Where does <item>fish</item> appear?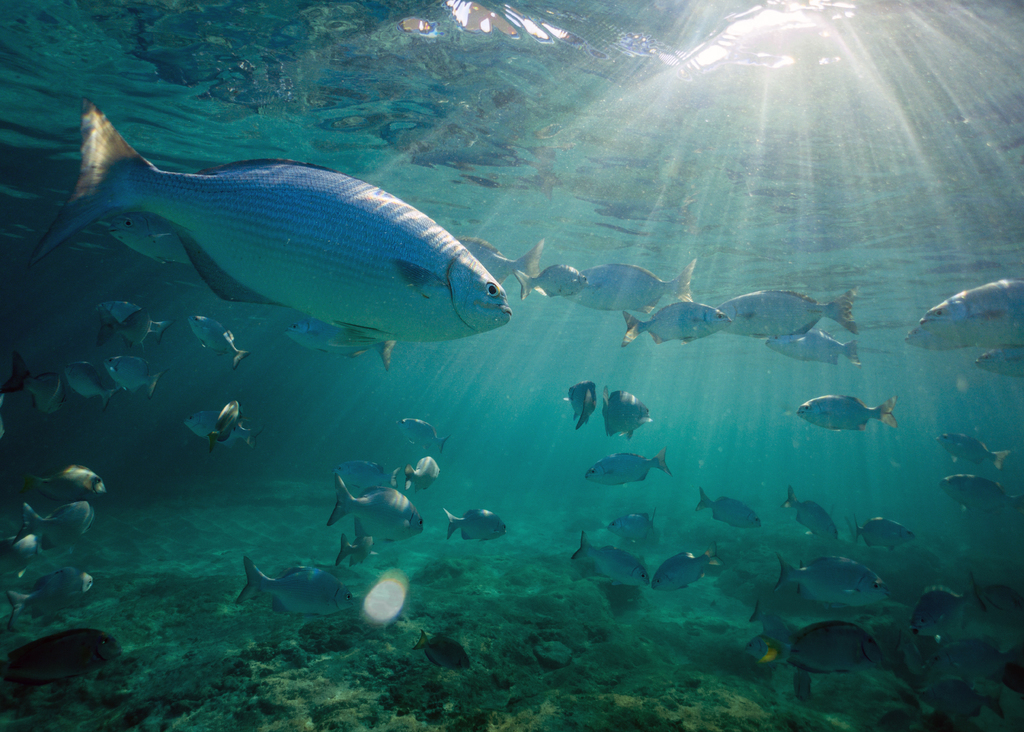
Appears at Rect(694, 494, 760, 533).
